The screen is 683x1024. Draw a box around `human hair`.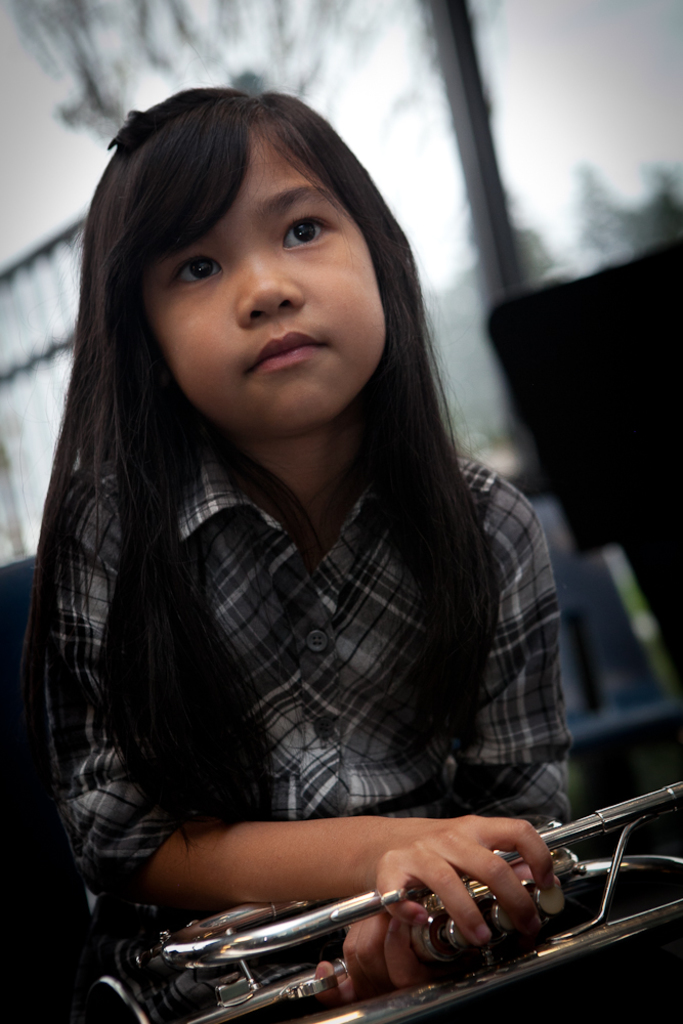
l=76, t=113, r=531, b=939.
